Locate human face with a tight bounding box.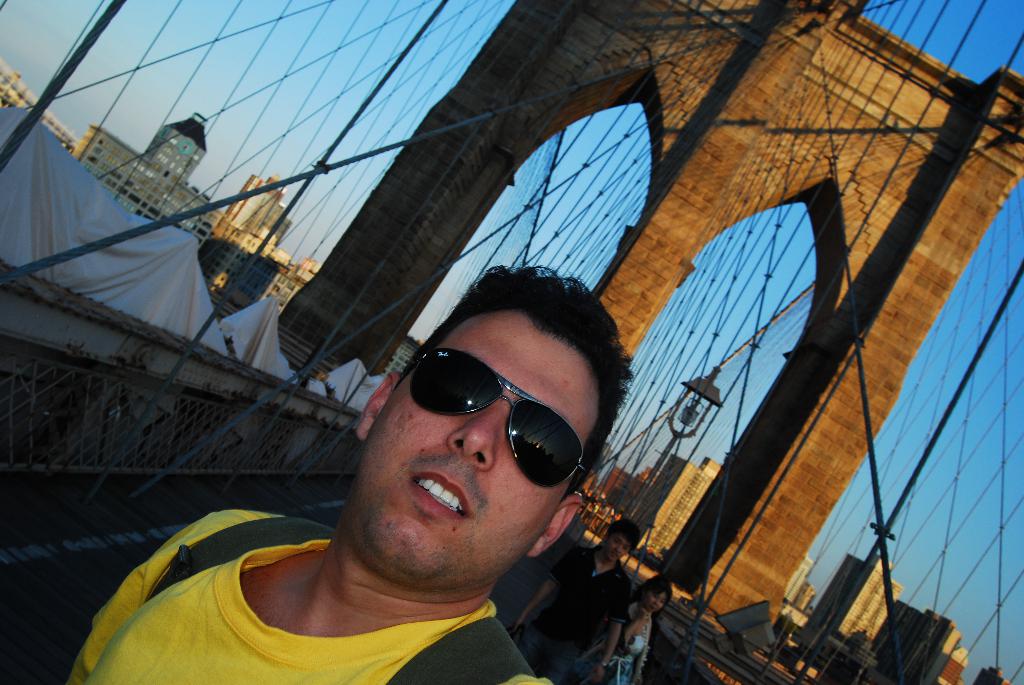
(x1=362, y1=313, x2=595, y2=582).
